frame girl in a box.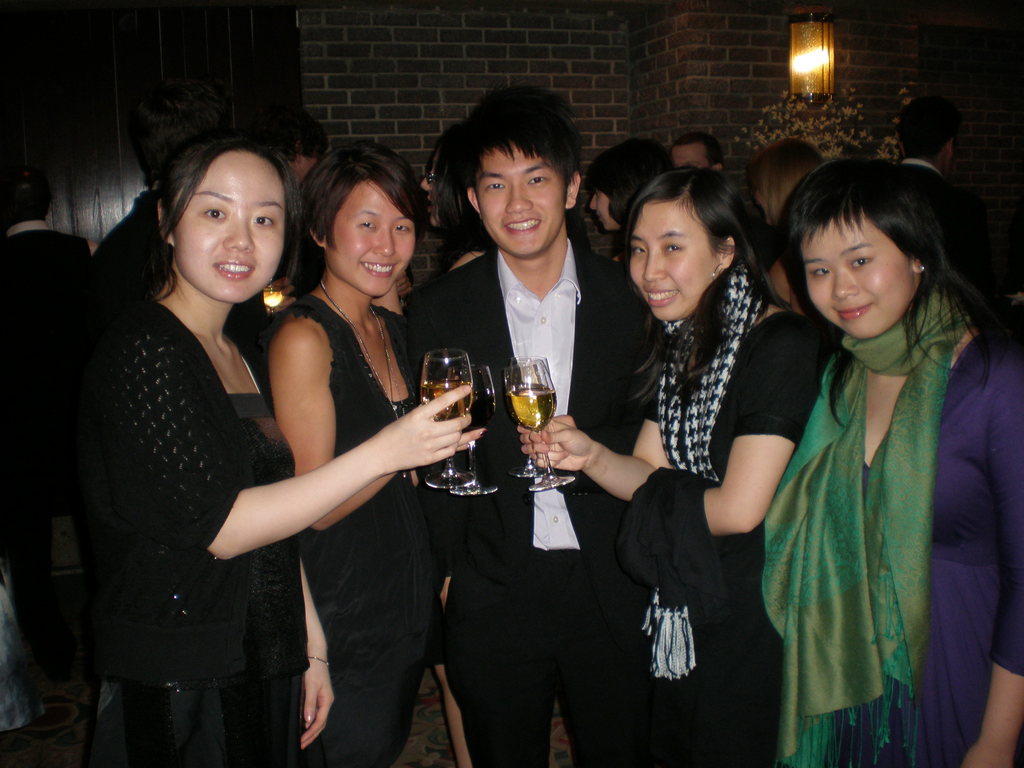
l=761, t=150, r=1023, b=767.
